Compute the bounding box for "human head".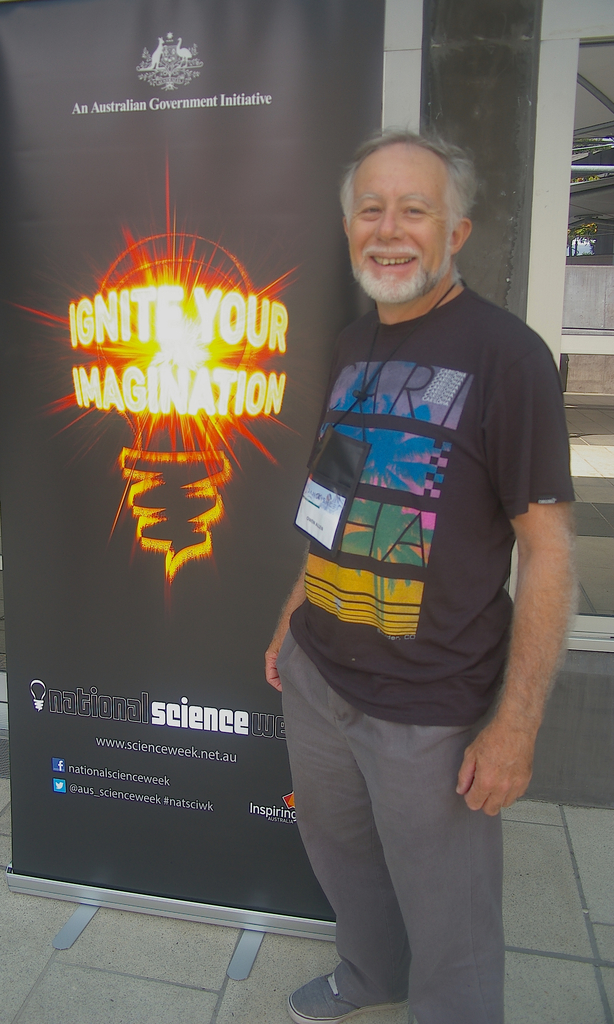
(341, 147, 479, 321).
